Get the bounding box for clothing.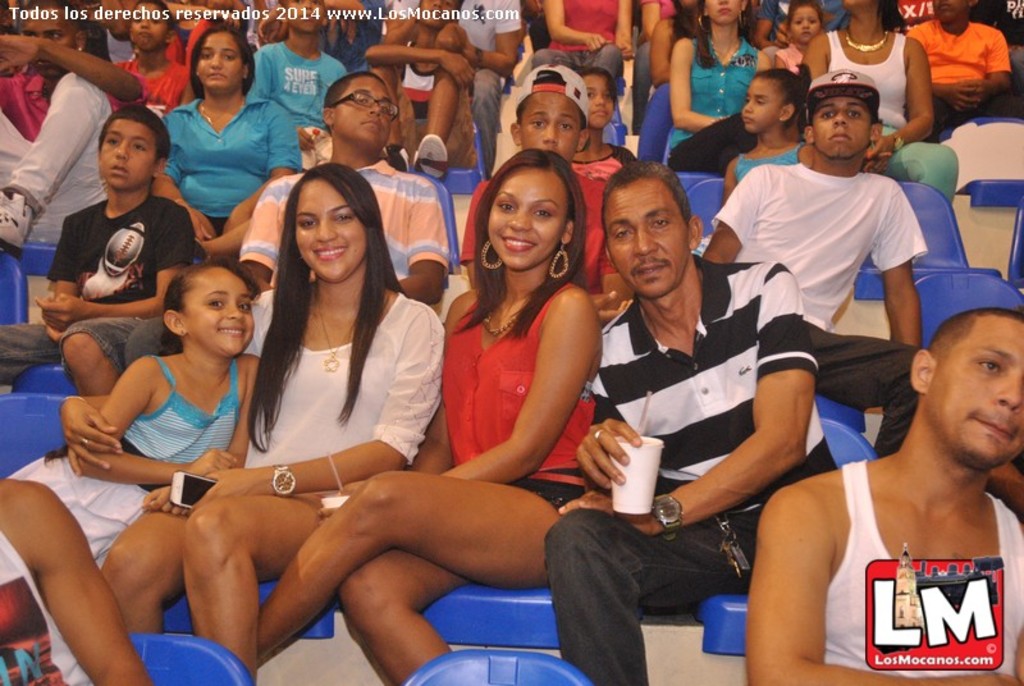
crop(718, 163, 923, 325).
